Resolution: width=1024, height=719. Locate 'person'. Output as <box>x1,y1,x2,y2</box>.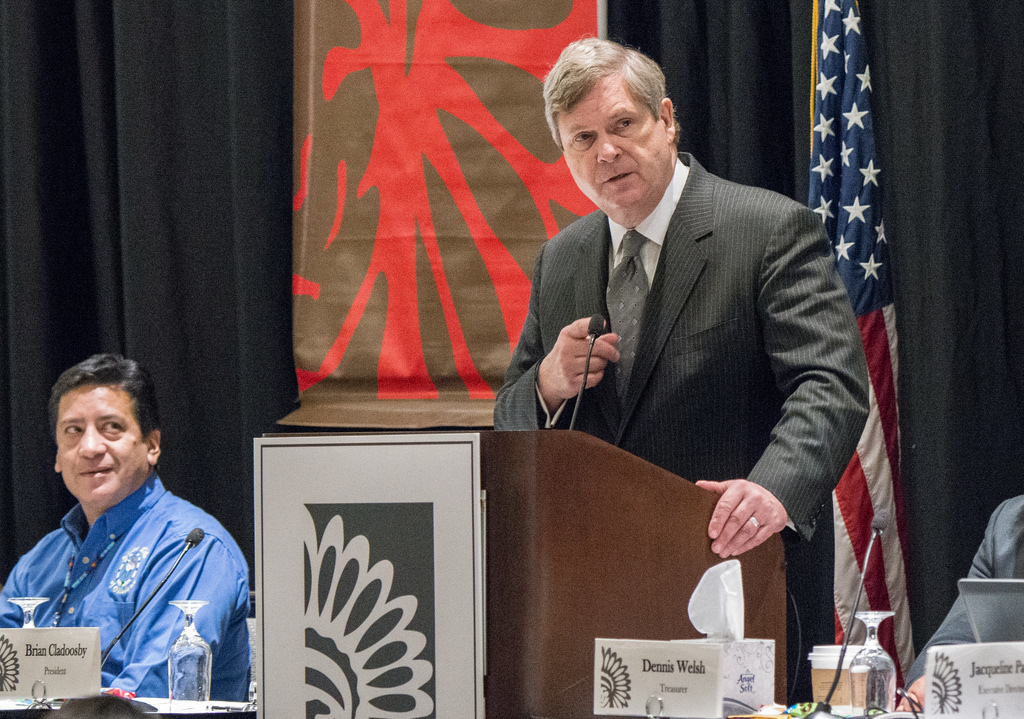
<box>493,31,871,708</box>.
